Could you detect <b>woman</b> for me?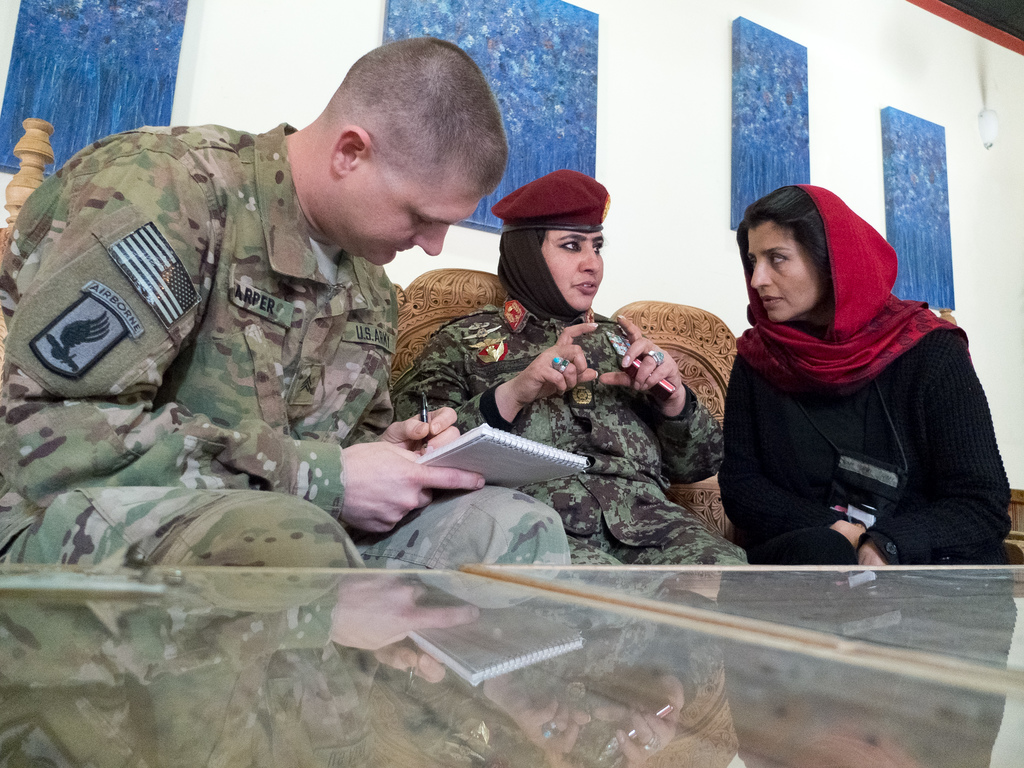
Detection result: crop(704, 184, 1000, 595).
